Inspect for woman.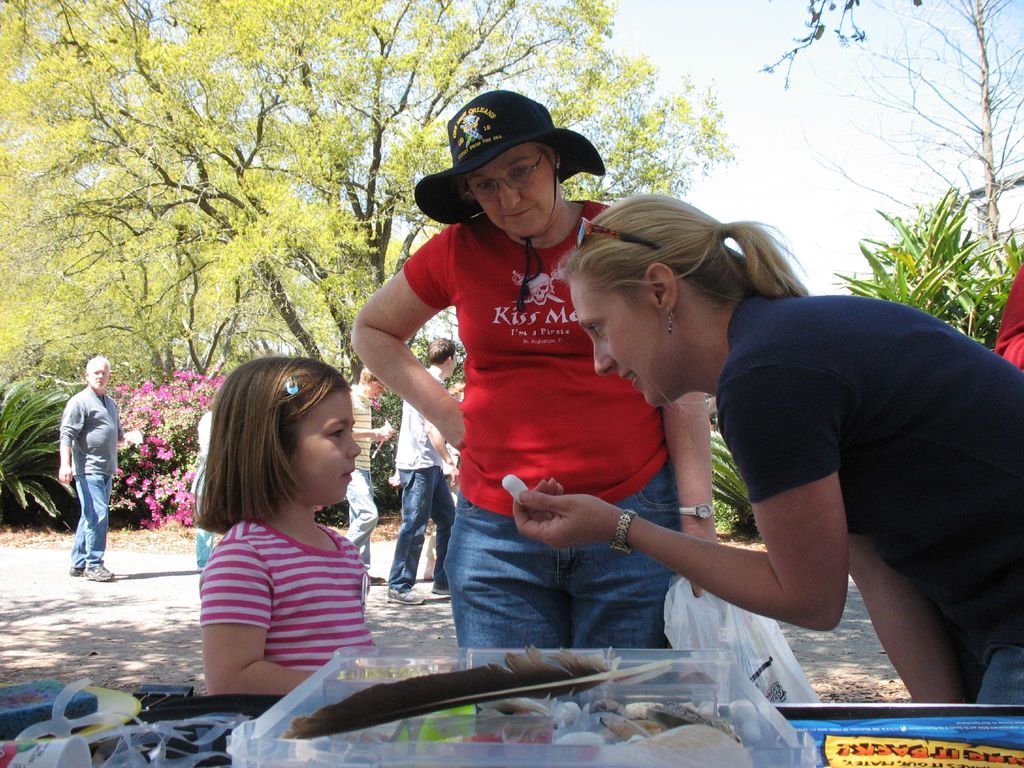
Inspection: l=349, t=90, r=725, b=673.
